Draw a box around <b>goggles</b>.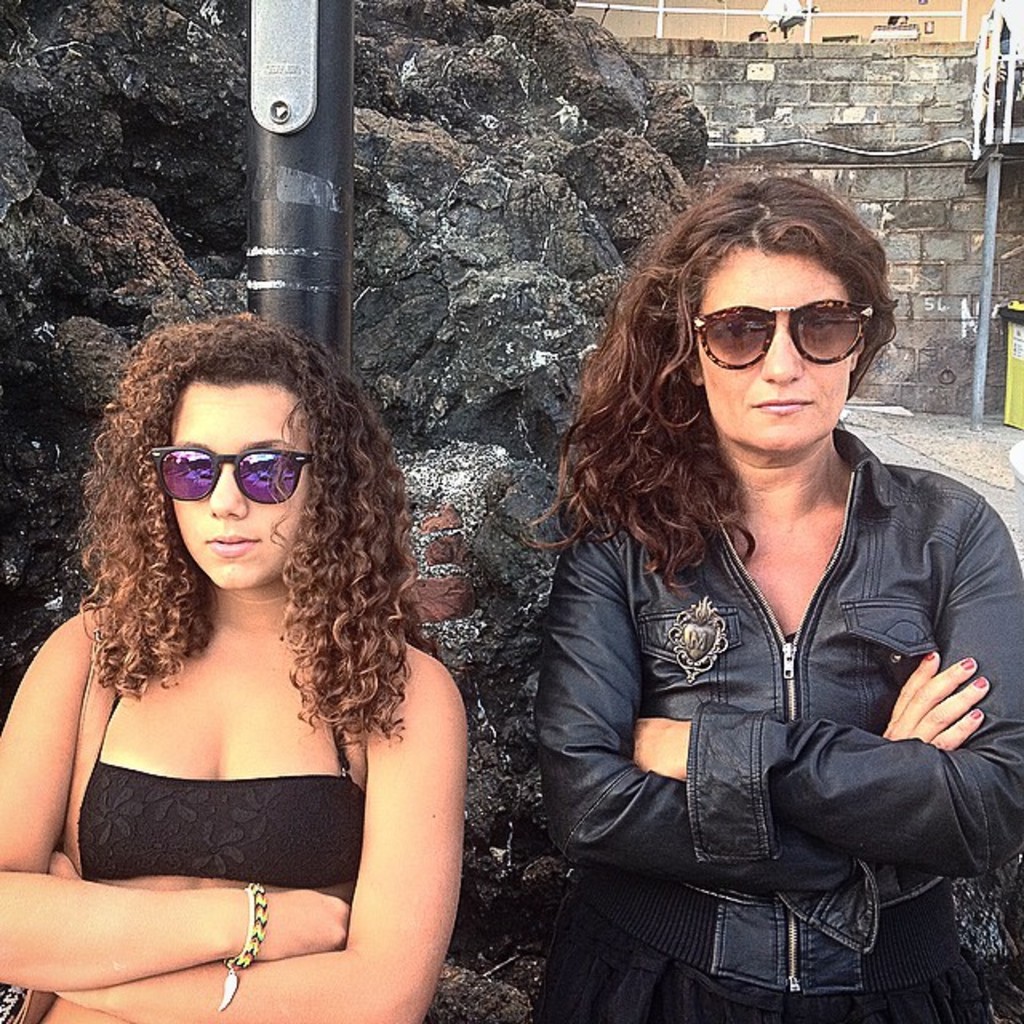
crop(686, 296, 883, 370).
